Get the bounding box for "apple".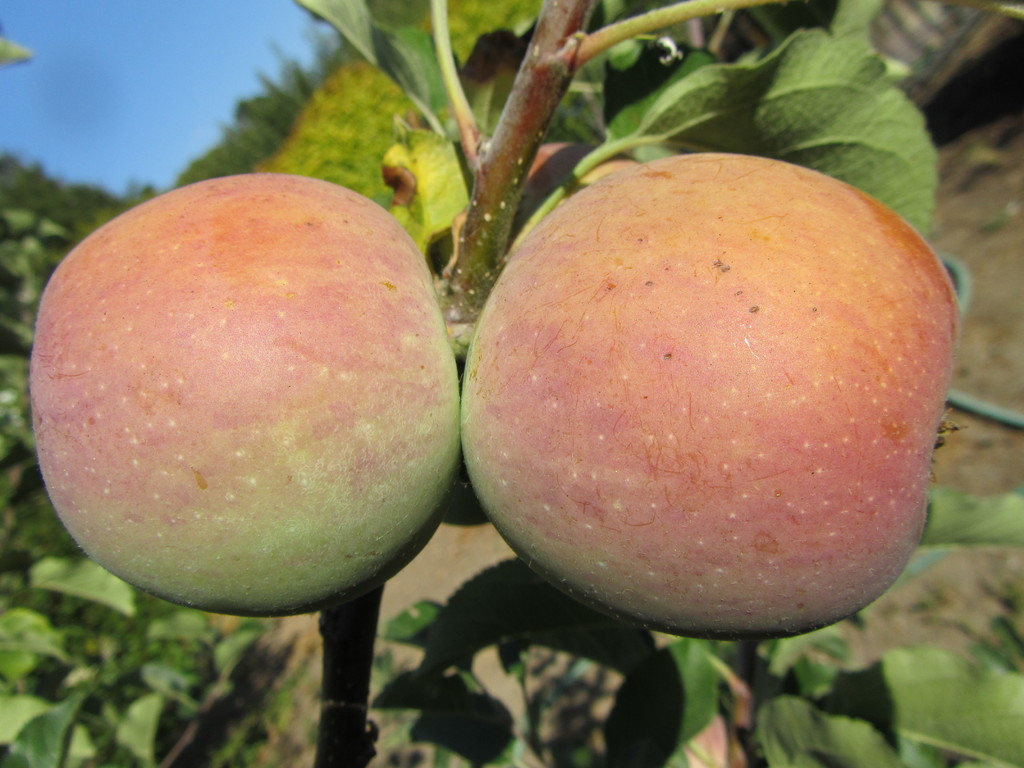
bbox=(460, 148, 965, 637).
